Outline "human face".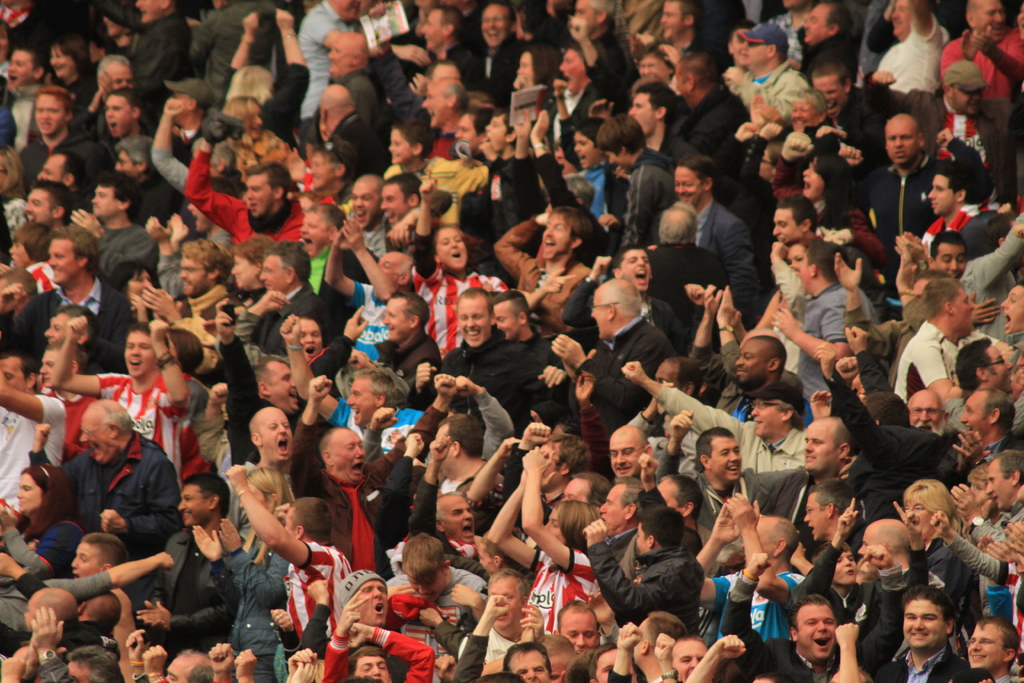
Outline: x1=674 y1=165 x2=700 y2=208.
